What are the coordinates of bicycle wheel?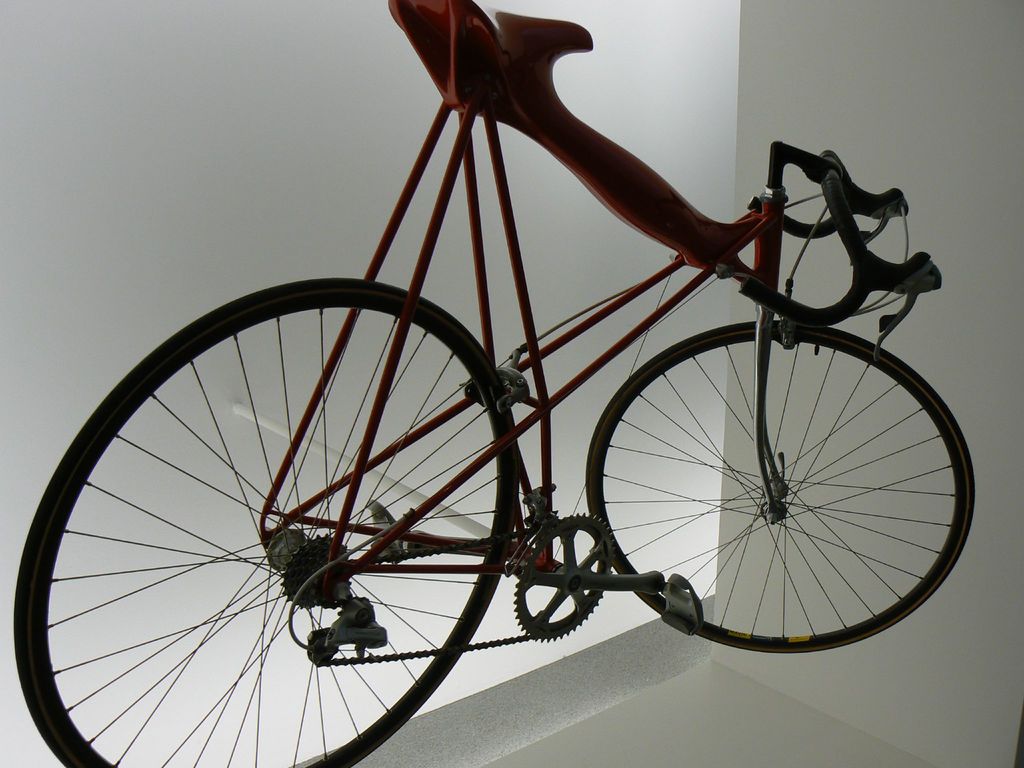
<bbox>15, 275, 520, 767</bbox>.
